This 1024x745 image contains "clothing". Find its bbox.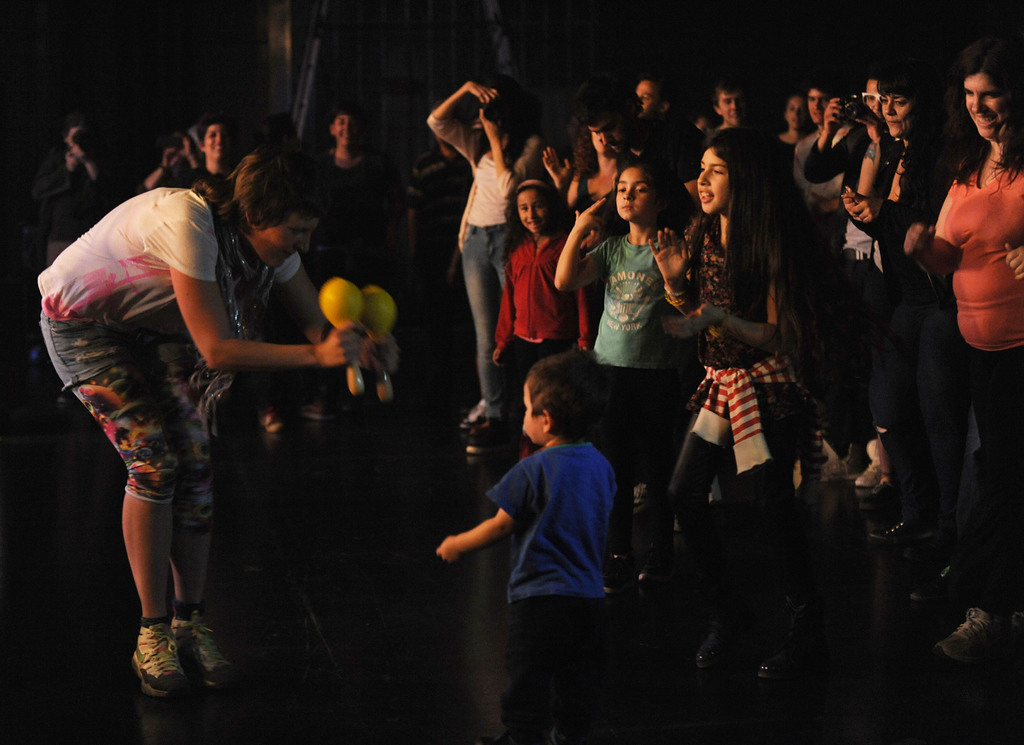
pyautogui.locateOnScreen(592, 224, 669, 416).
